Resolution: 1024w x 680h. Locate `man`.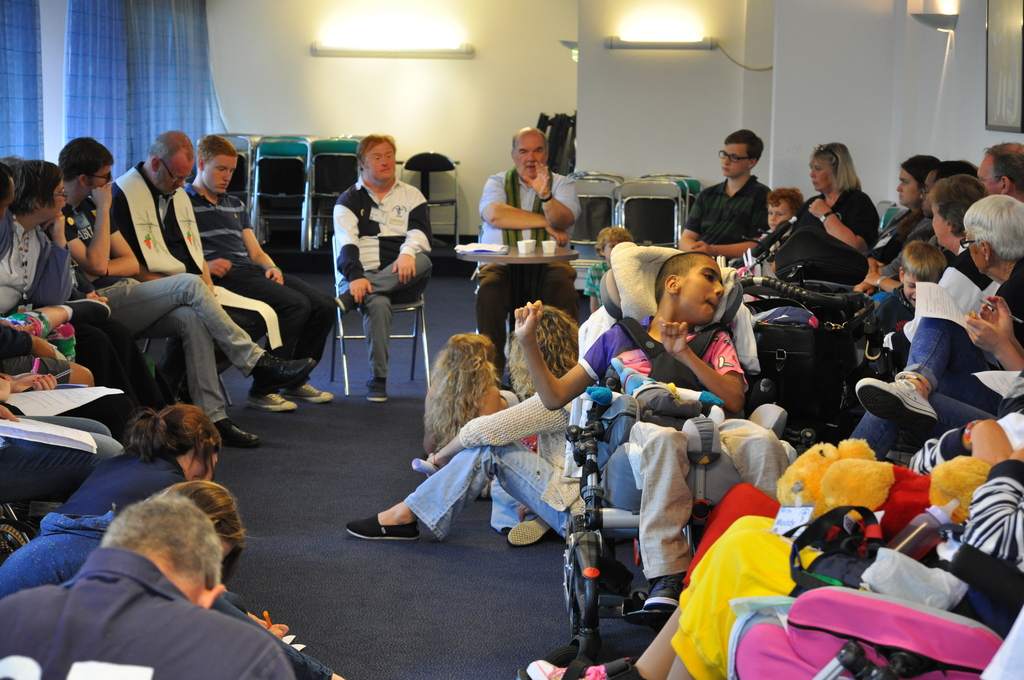
{"x1": 0, "y1": 498, "x2": 307, "y2": 679}.
